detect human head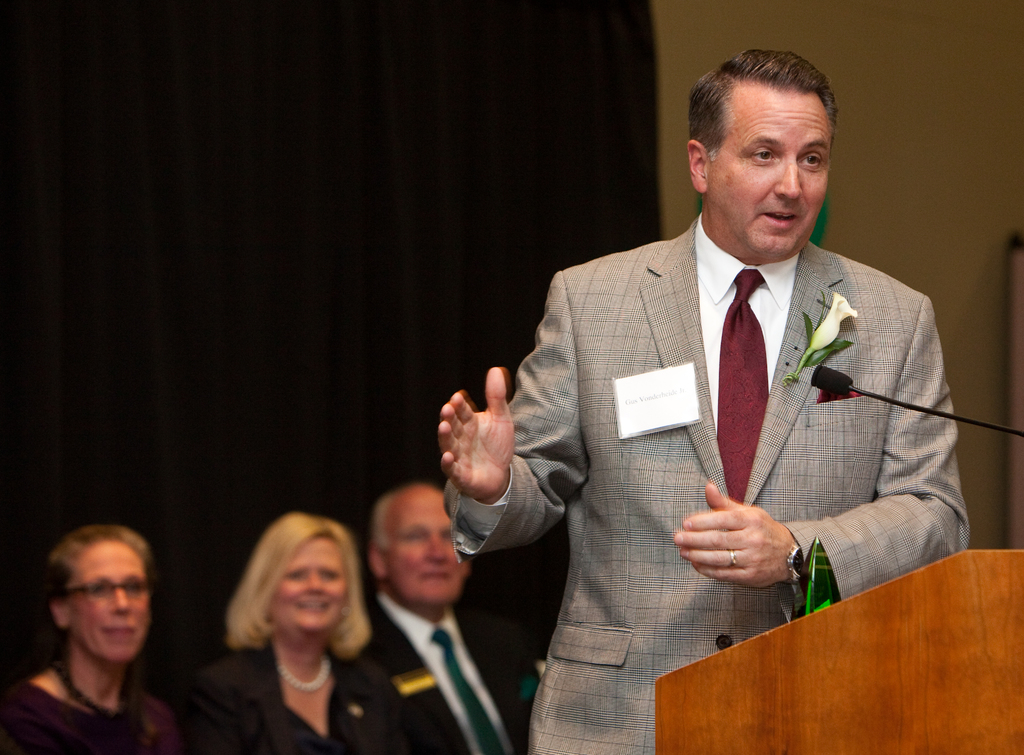
left=365, top=482, right=473, bottom=606
